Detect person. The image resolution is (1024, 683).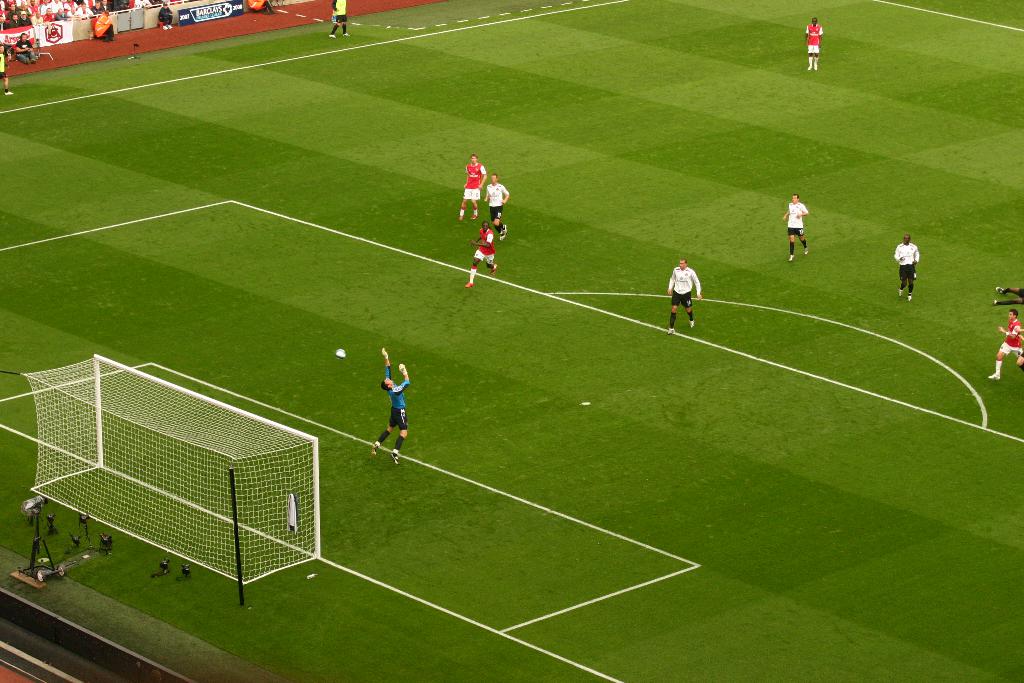
crop(804, 15, 824, 70).
